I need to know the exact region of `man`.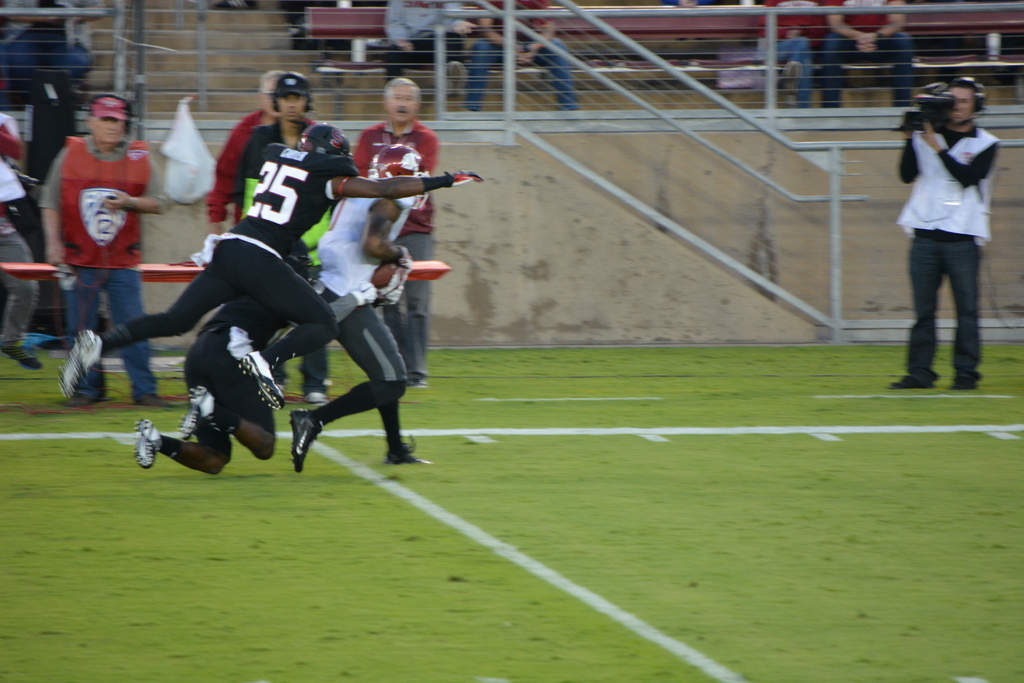
Region: l=137, t=244, r=317, b=477.
